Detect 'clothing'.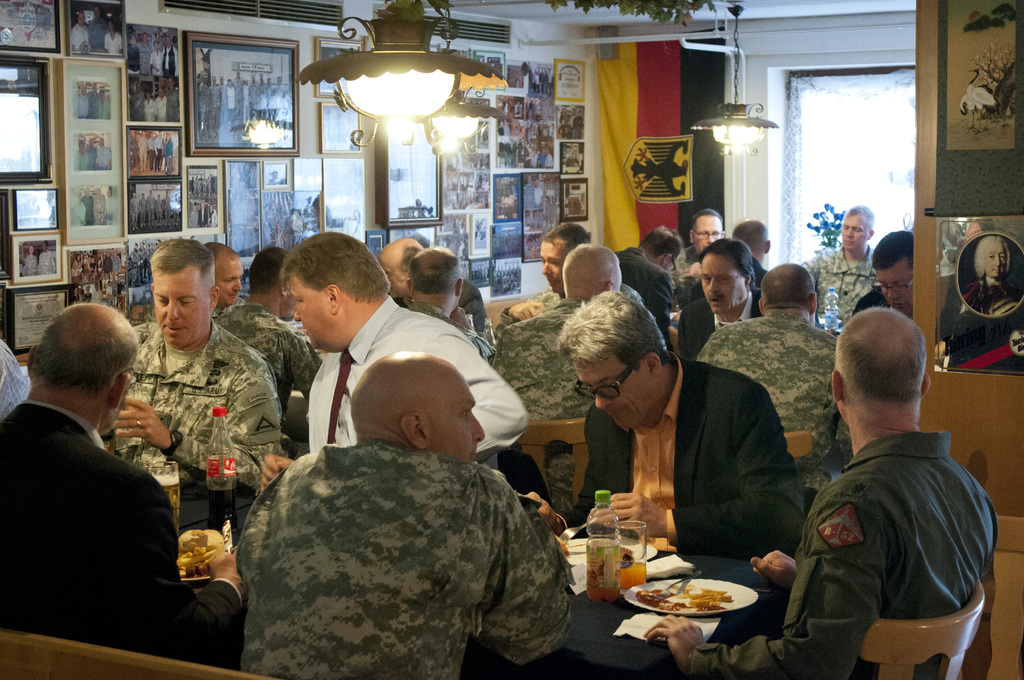
Detected at {"x1": 0, "y1": 400, "x2": 238, "y2": 667}.
